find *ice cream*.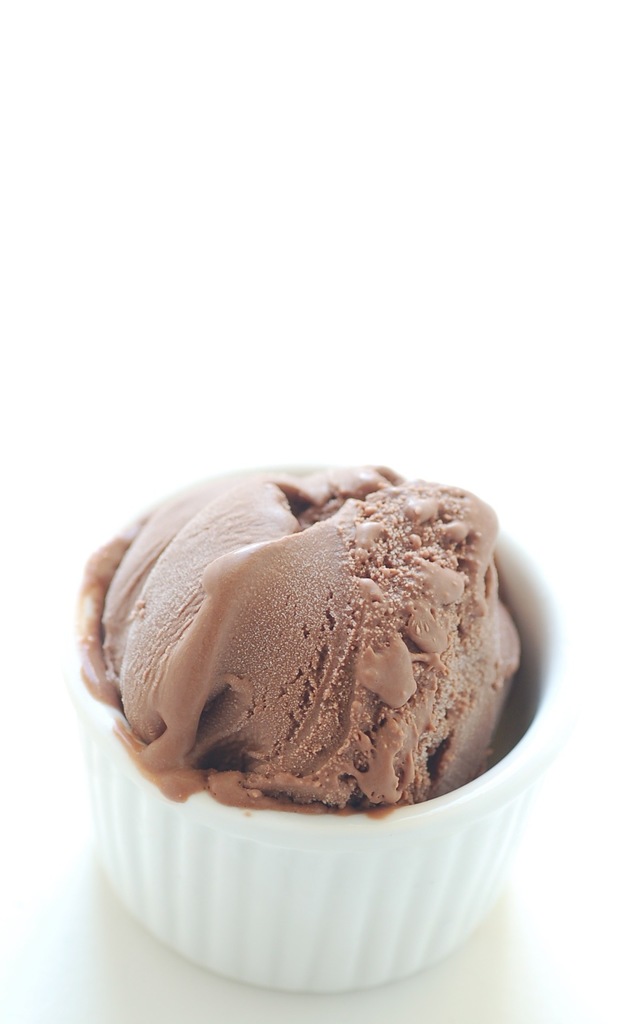
[left=54, top=456, right=561, bottom=859].
